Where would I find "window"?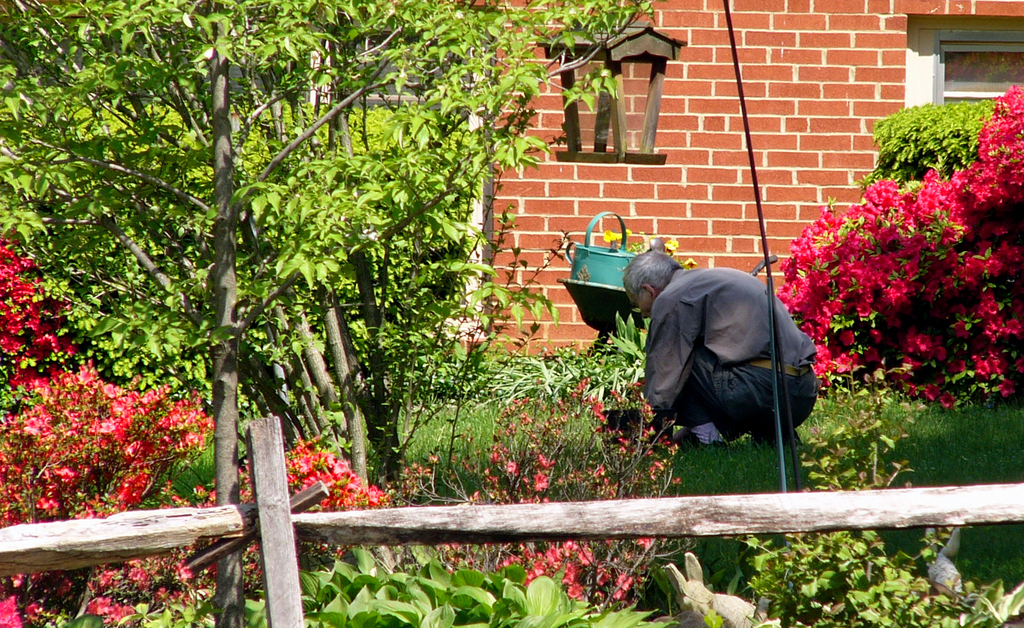
At <region>908, 15, 1023, 112</region>.
